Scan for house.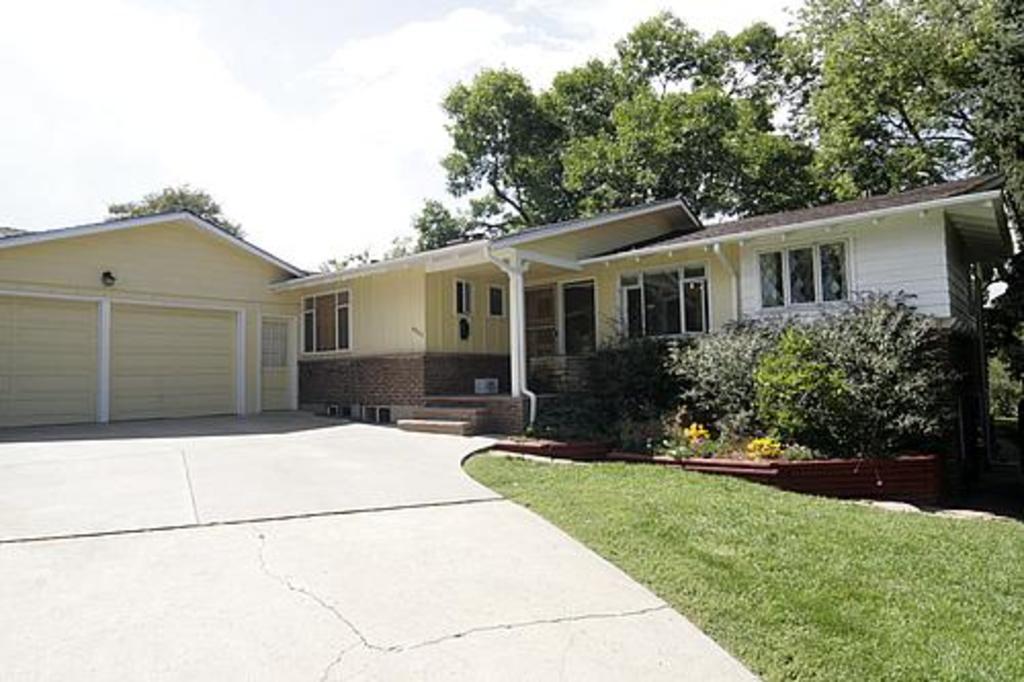
Scan result: <region>571, 166, 1022, 414</region>.
